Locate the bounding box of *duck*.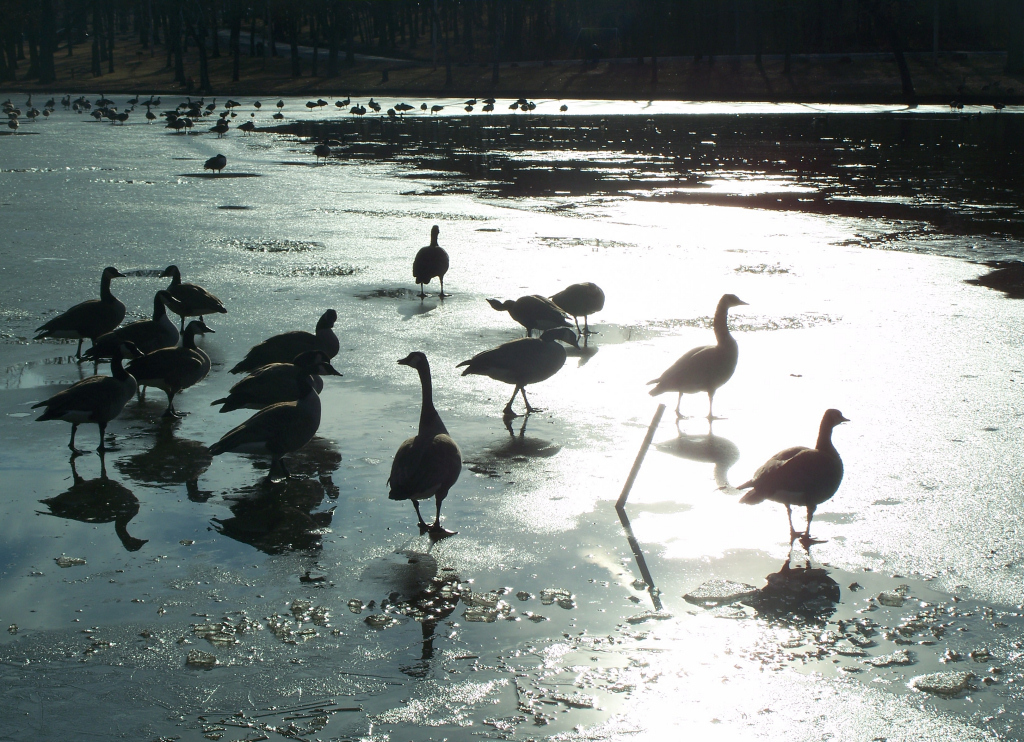
Bounding box: box(86, 286, 177, 359).
